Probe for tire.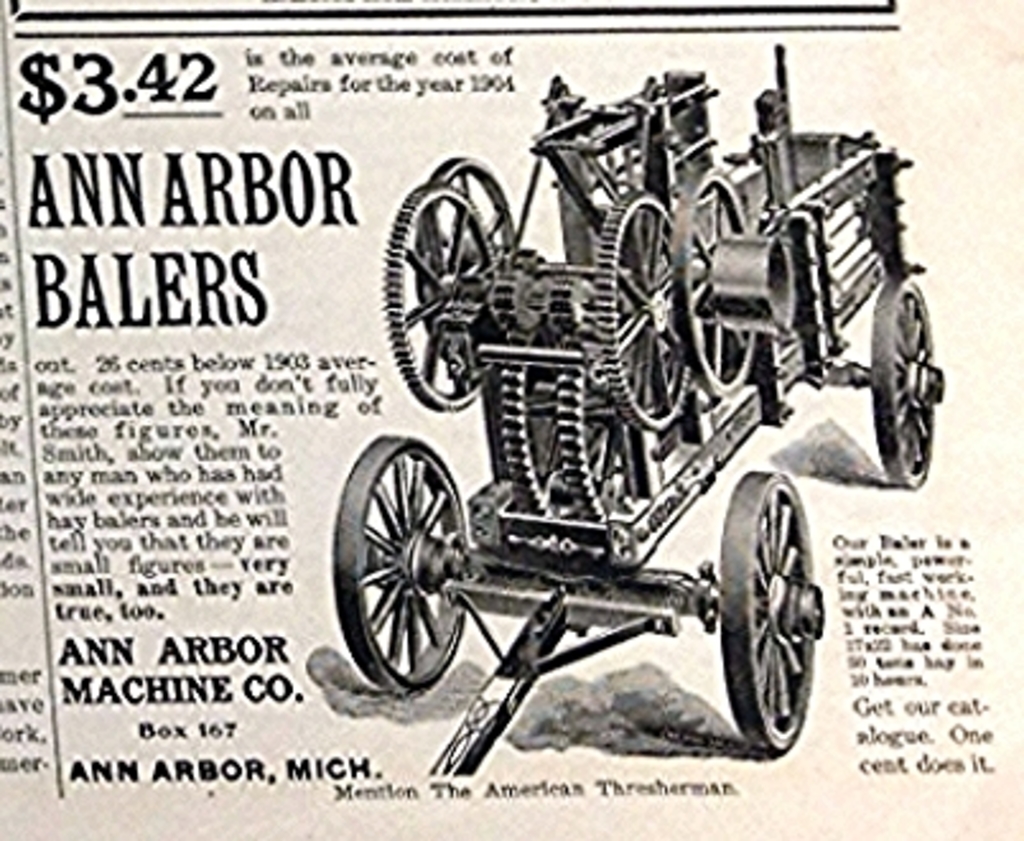
Probe result: box=[693, 449, 815, 770].
